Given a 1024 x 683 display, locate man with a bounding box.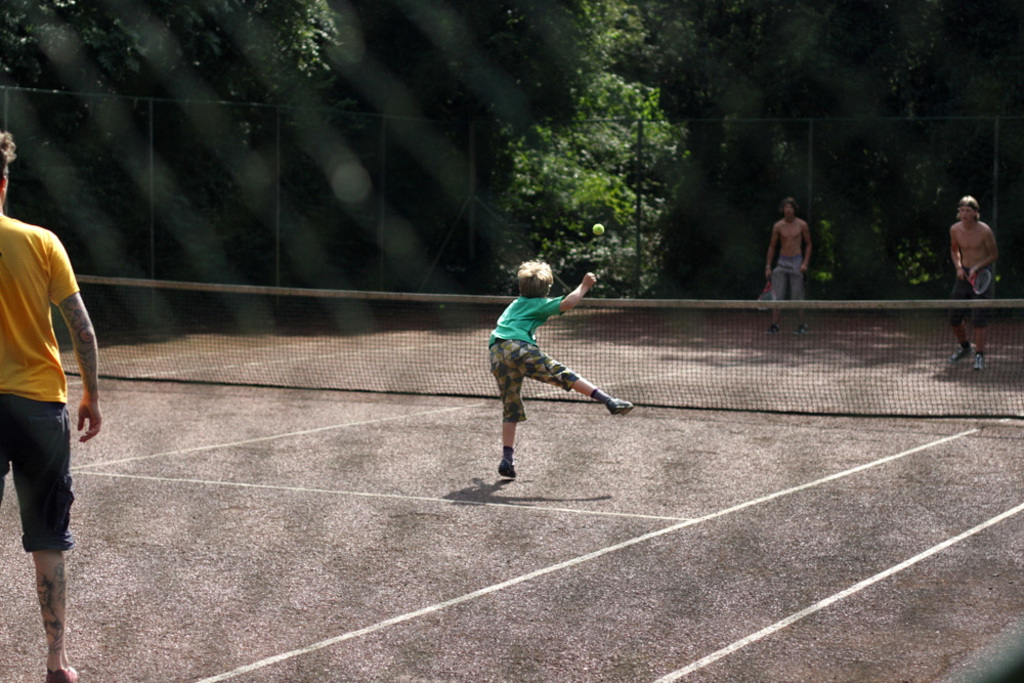
Located: (left=0, top=130, right=105, bottom=682).
